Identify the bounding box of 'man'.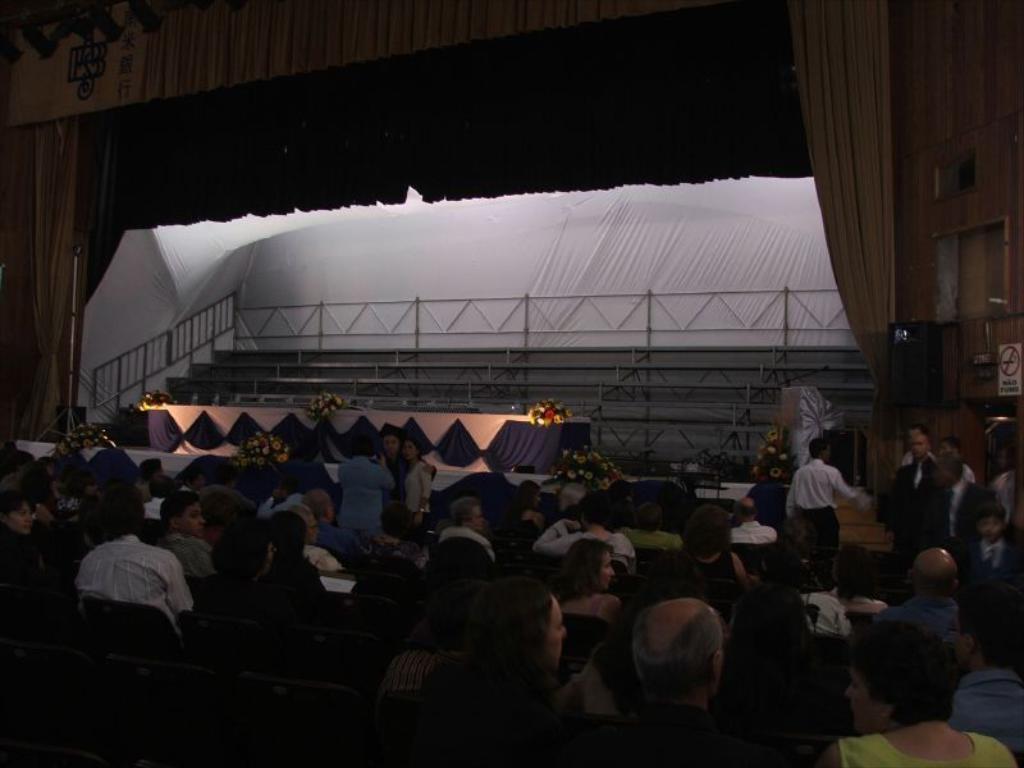
rect(942, 591, 1023, 764).
